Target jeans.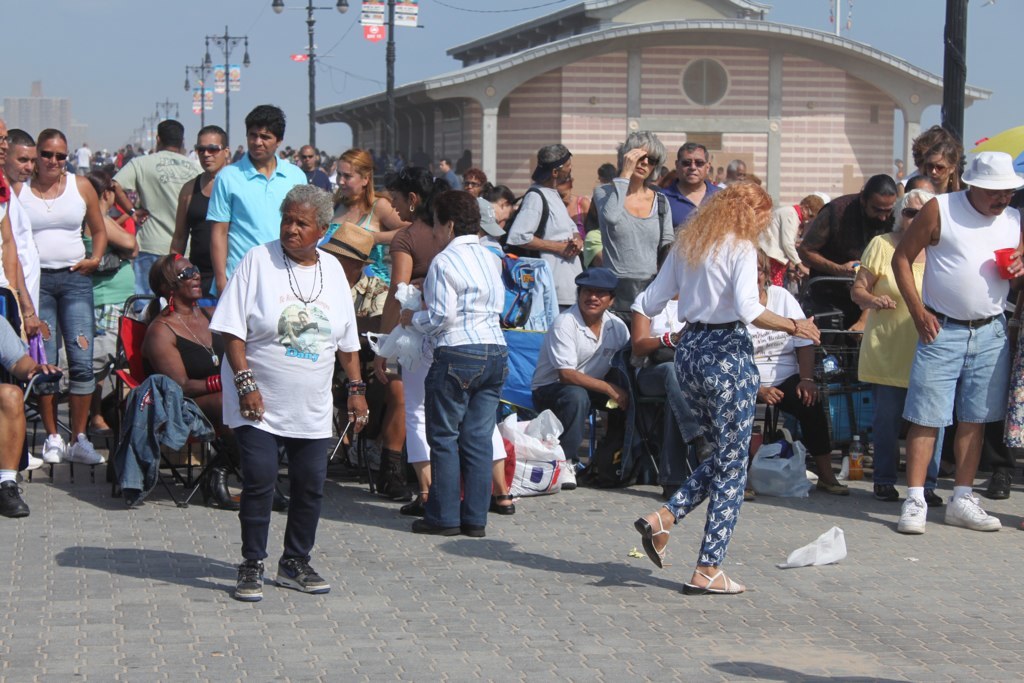
Target region: pyautogui.locateOnScreen(27, 264, 97, 394).
